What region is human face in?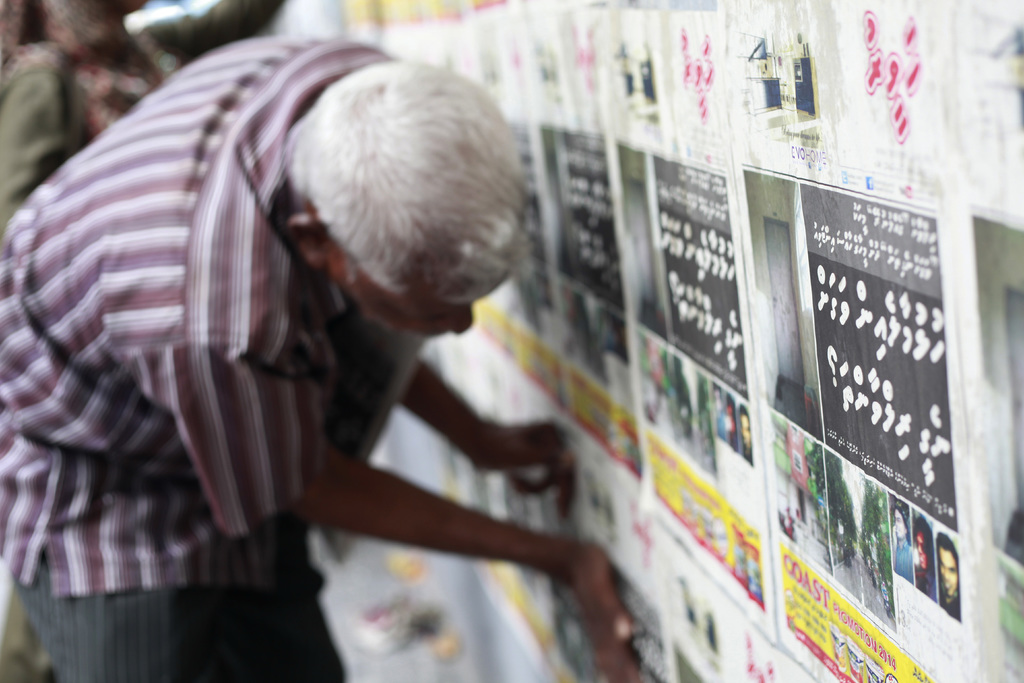
(913,534,929,566).
